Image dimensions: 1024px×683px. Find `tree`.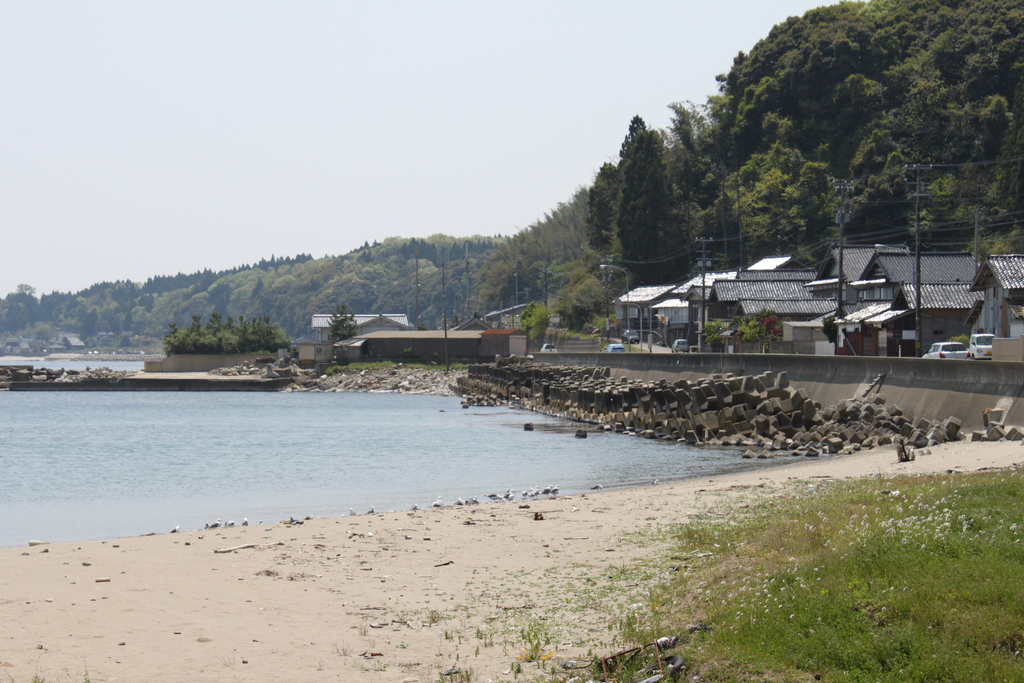
(725, 308, 791, 348).
